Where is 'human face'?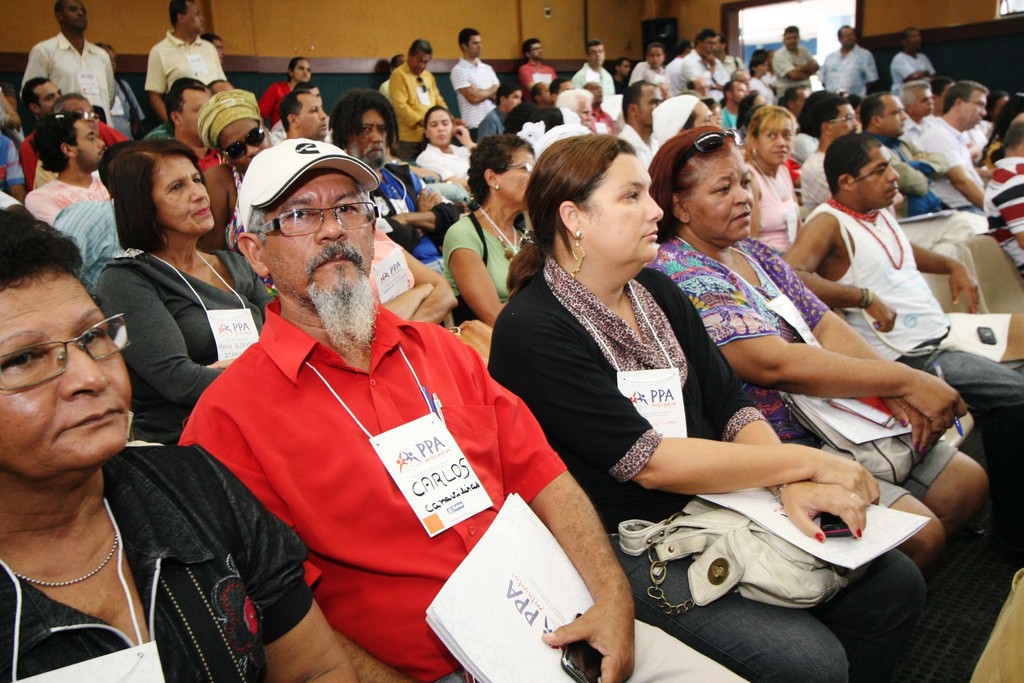
(left=965, top=94, right=986, bottom=120).
